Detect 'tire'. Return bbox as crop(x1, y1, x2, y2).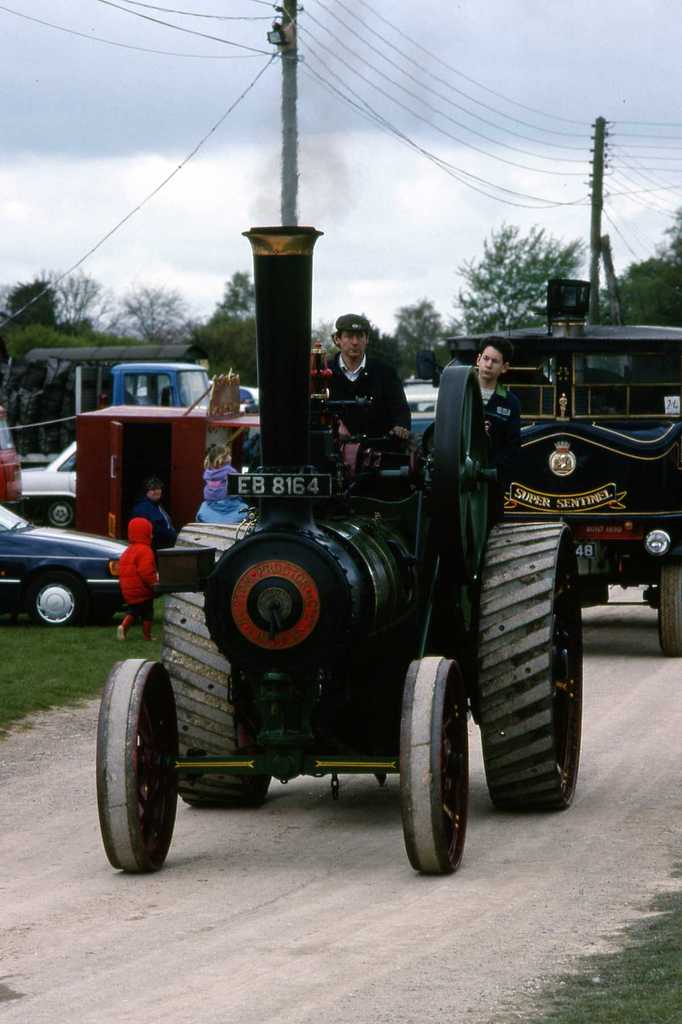
crop(475, 525, 587, 812).
